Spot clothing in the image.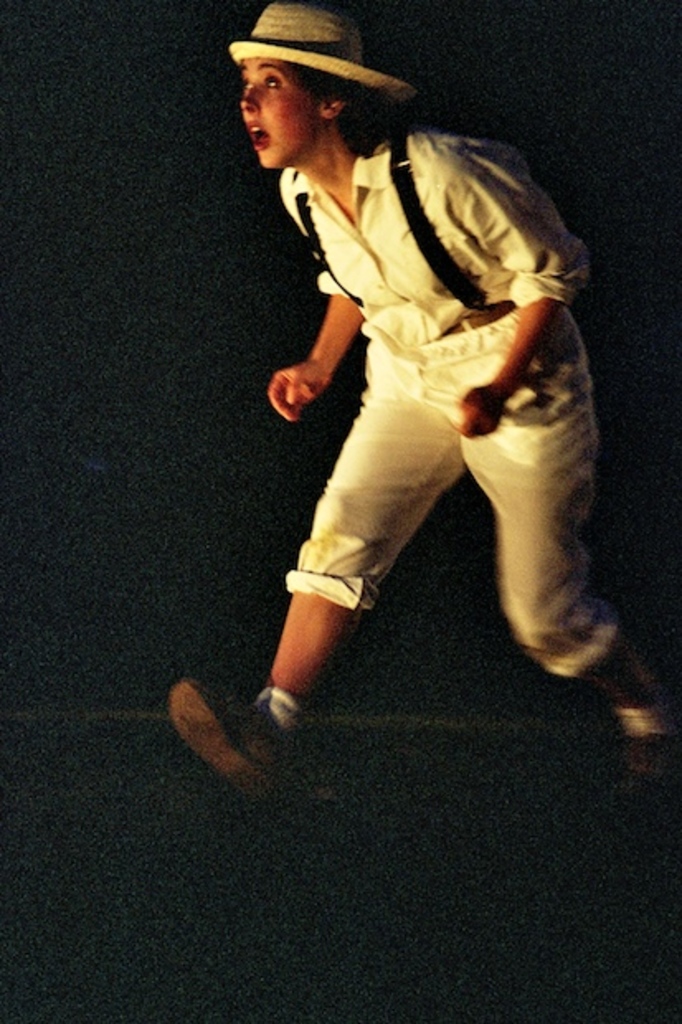
clothing found at bbox=(256, 134, 639, 728).
